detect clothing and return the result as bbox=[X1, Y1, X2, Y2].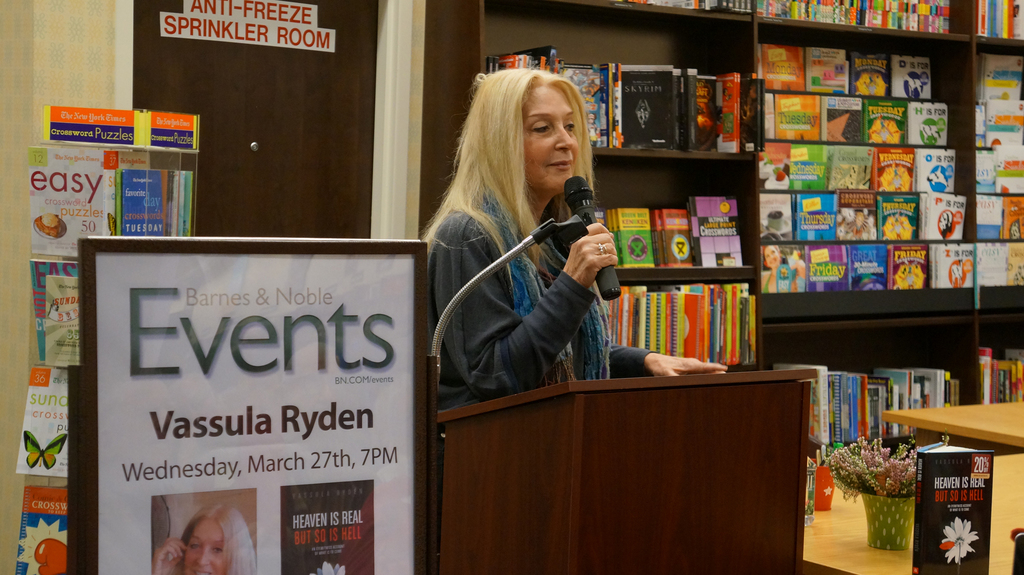
bbox=[415, 132, 644, 404].
